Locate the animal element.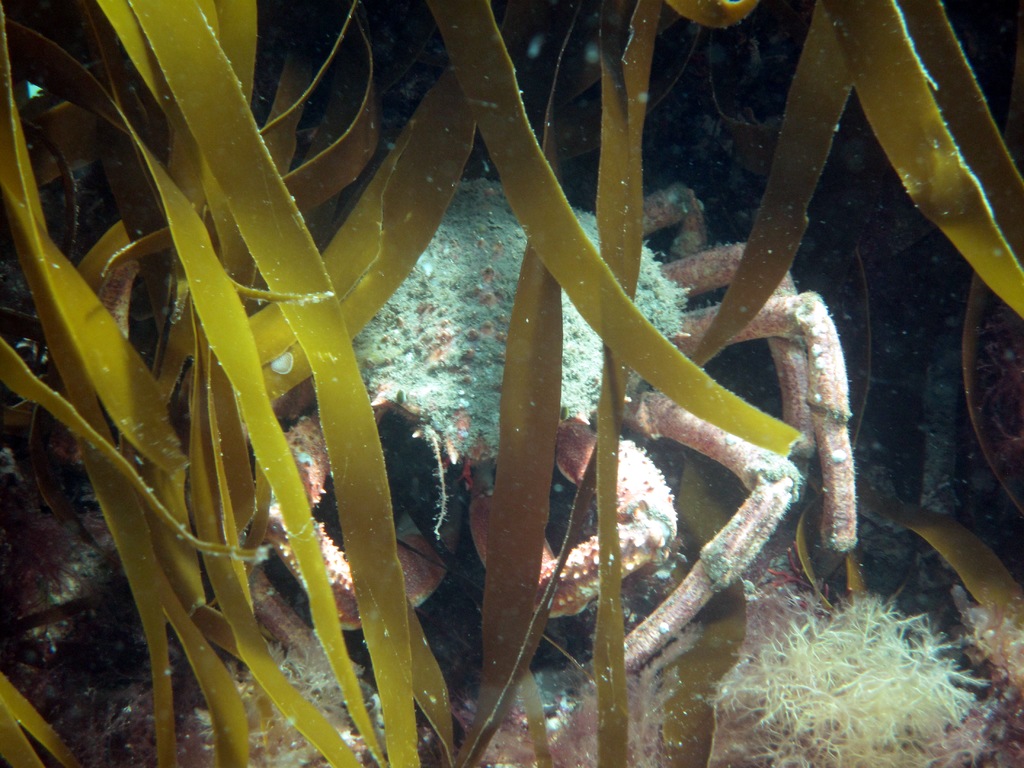
Element bbox: [left=246, top=167, right=864, bottom=762].
